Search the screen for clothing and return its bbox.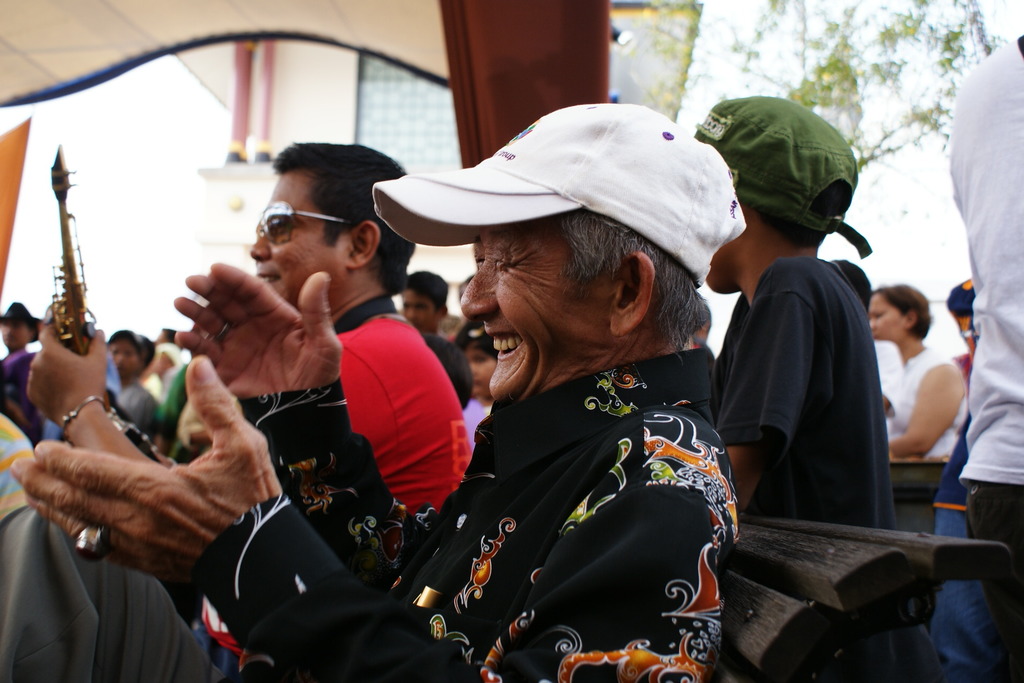
Found: <box>0,412,207,682</box>.
